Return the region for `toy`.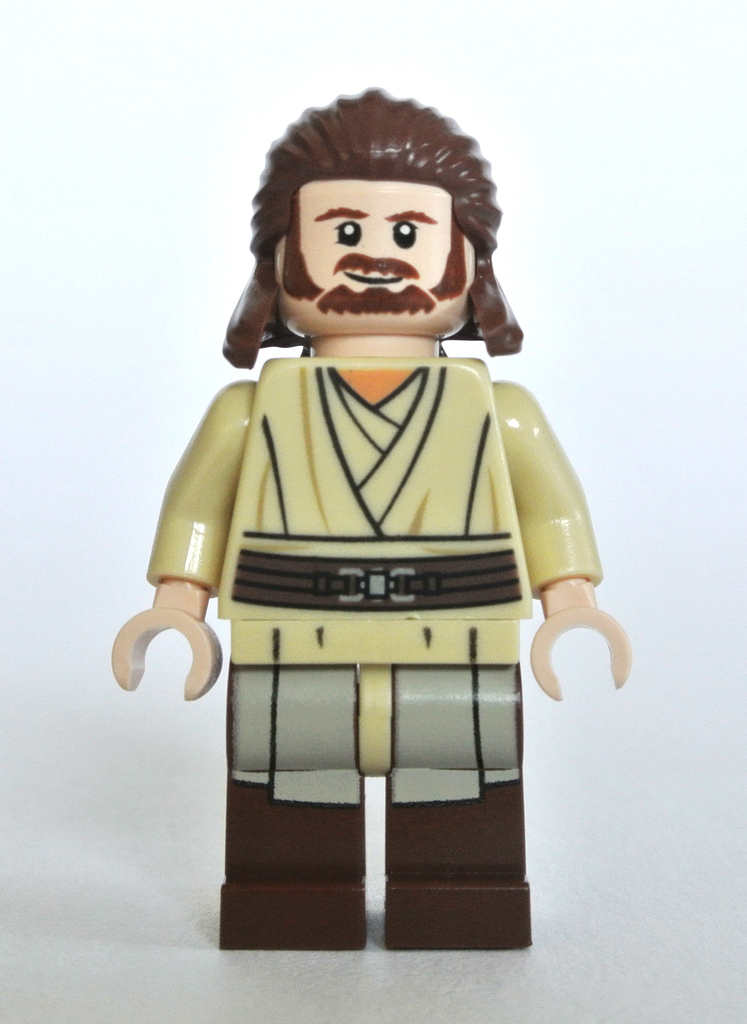
box(76, 104, 663, 933).
